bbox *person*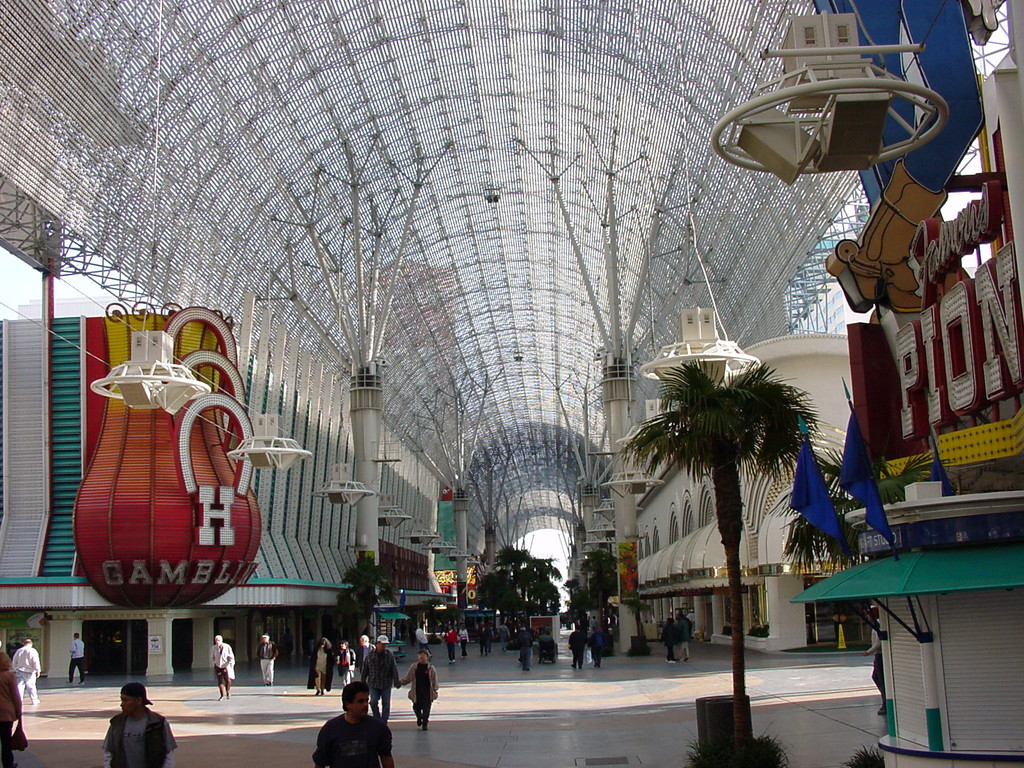
Rect(308, 636, 336, 696)
